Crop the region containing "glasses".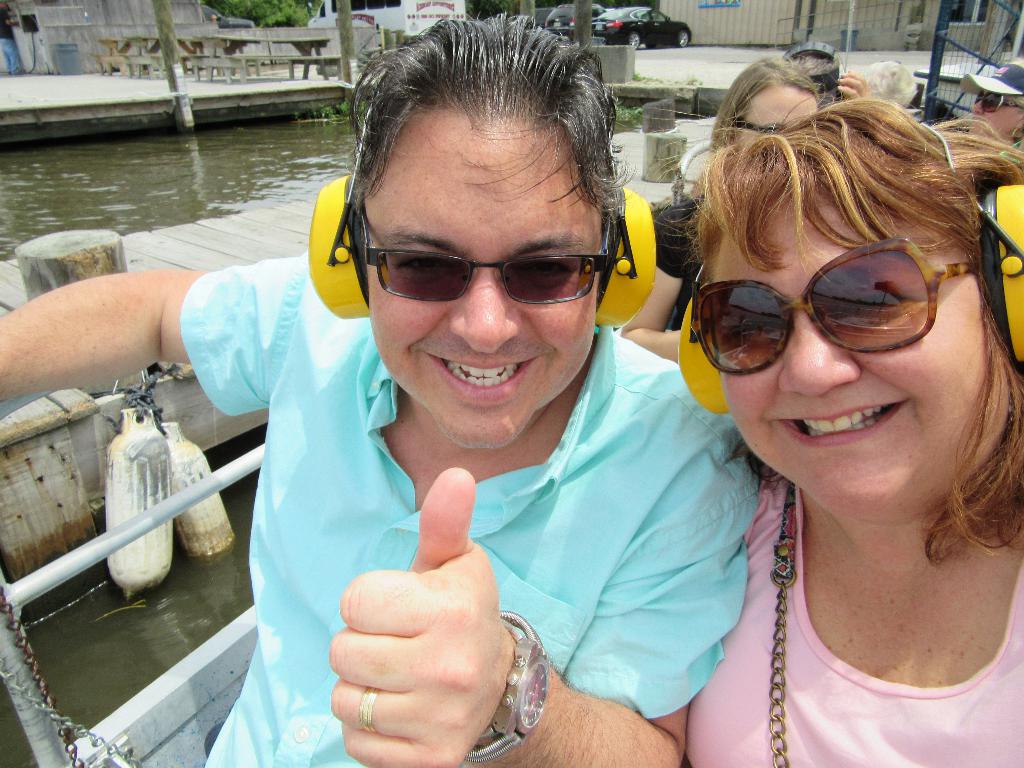
Crop region: 687:234:988:381.
